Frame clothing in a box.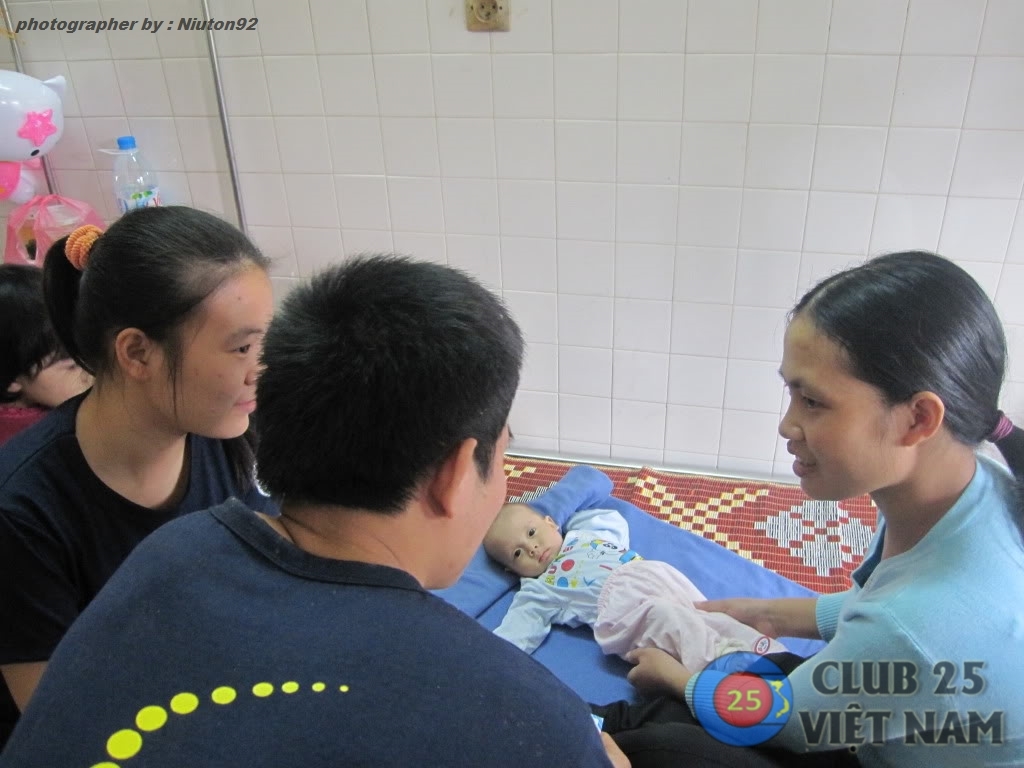
l=0, t=374, r=276, b=728.
